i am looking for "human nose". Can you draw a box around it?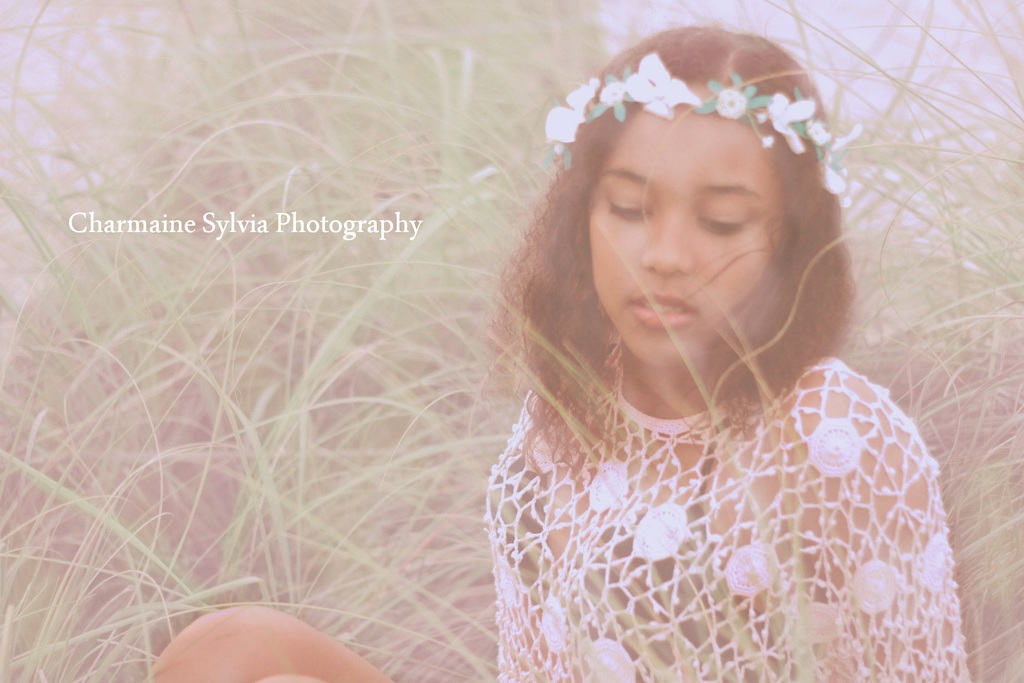
Sure, the bounding box is BBox(645, 207, 691, 274).
